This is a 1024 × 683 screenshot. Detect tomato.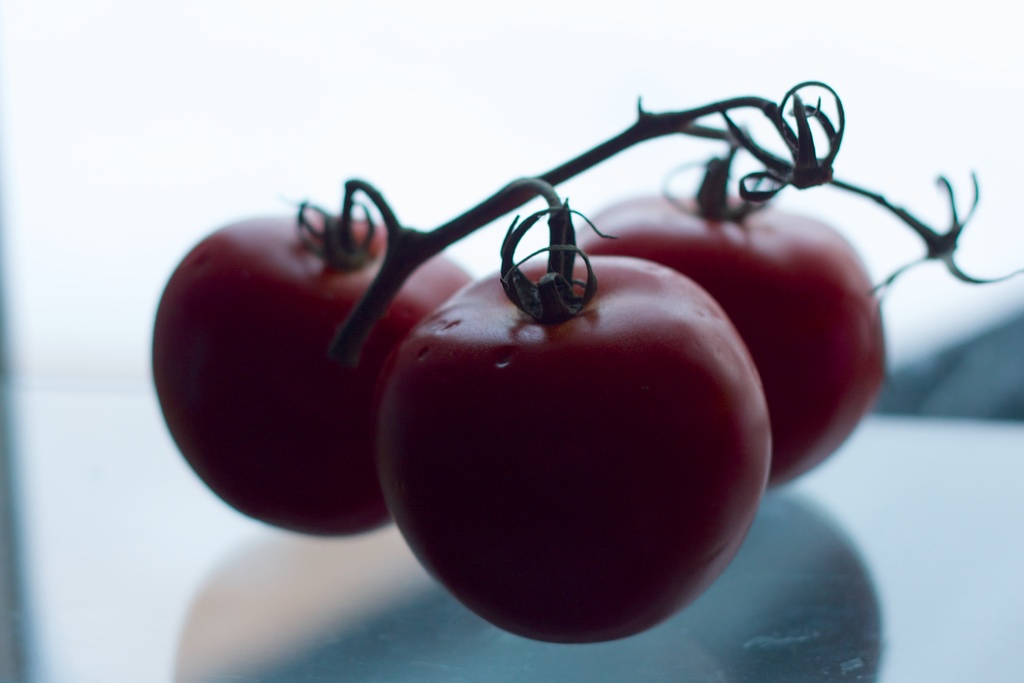
pyautogui.locateOnScreen(563, 186, 896, 488).
